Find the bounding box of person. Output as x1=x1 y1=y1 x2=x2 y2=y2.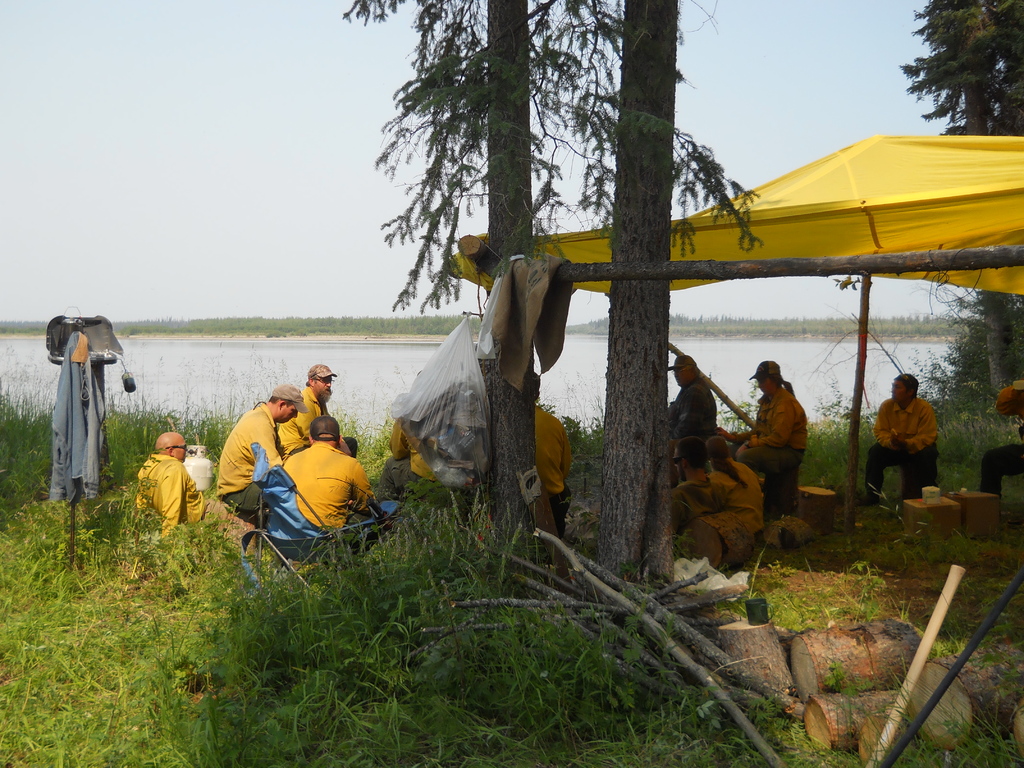
x1=214 y1=384 x2=308 y2=535.
